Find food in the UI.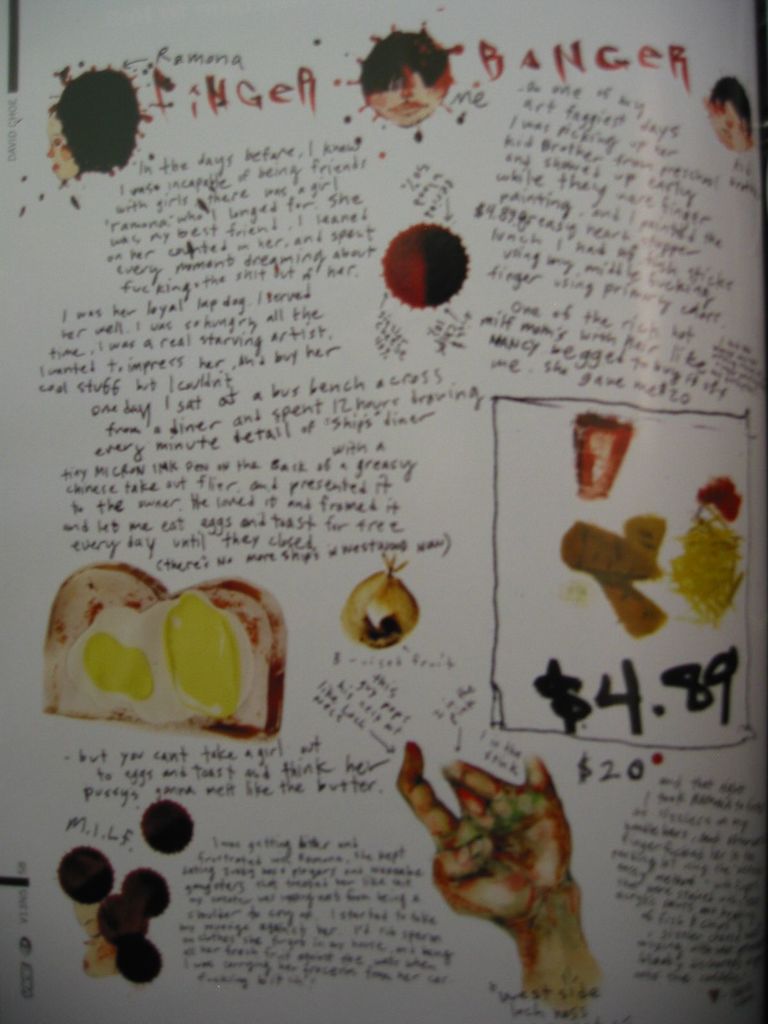
UI element at [116,940,163,986].
